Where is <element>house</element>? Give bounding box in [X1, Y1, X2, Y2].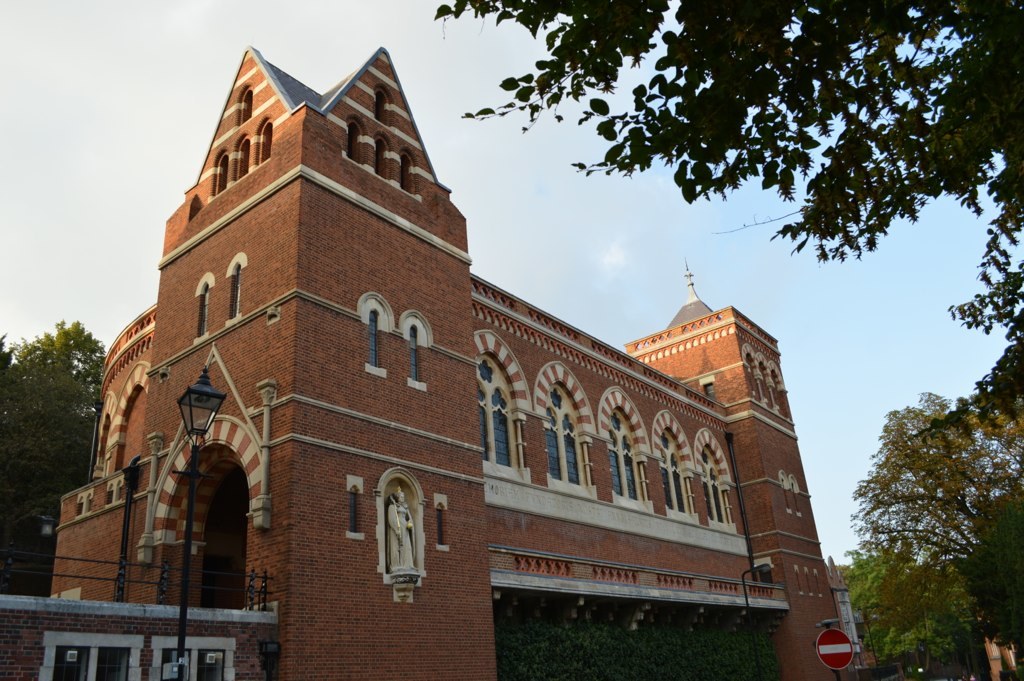
[100, 98, 890, 666].
